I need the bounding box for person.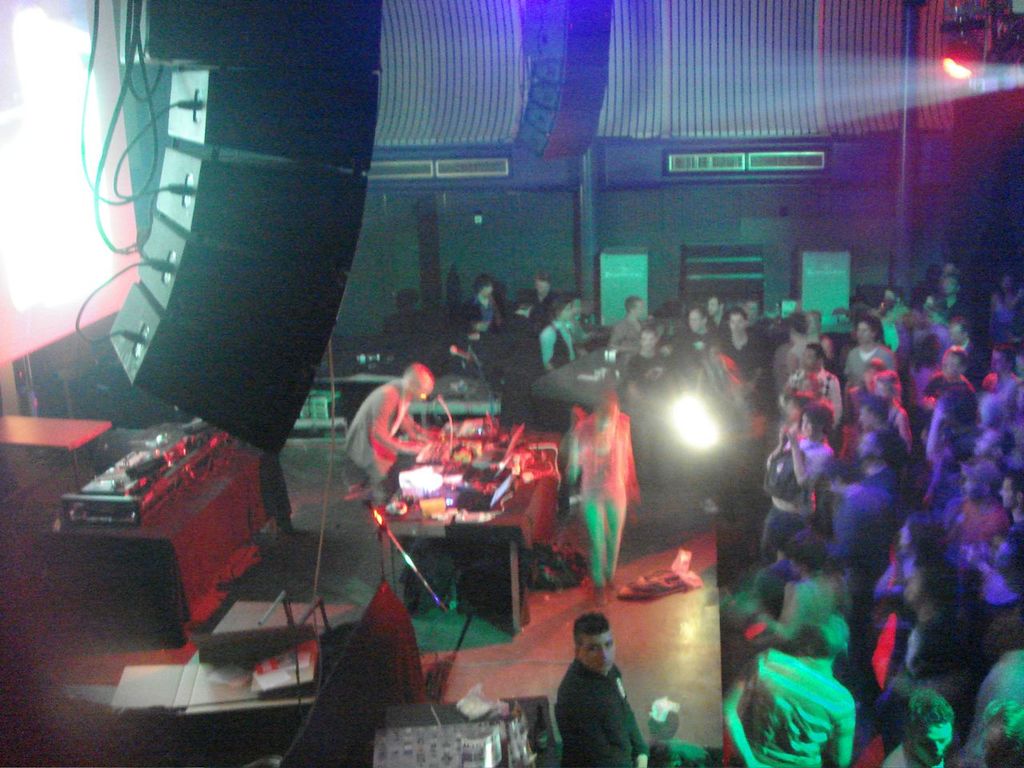
Here it is: 338/365/430/517.
